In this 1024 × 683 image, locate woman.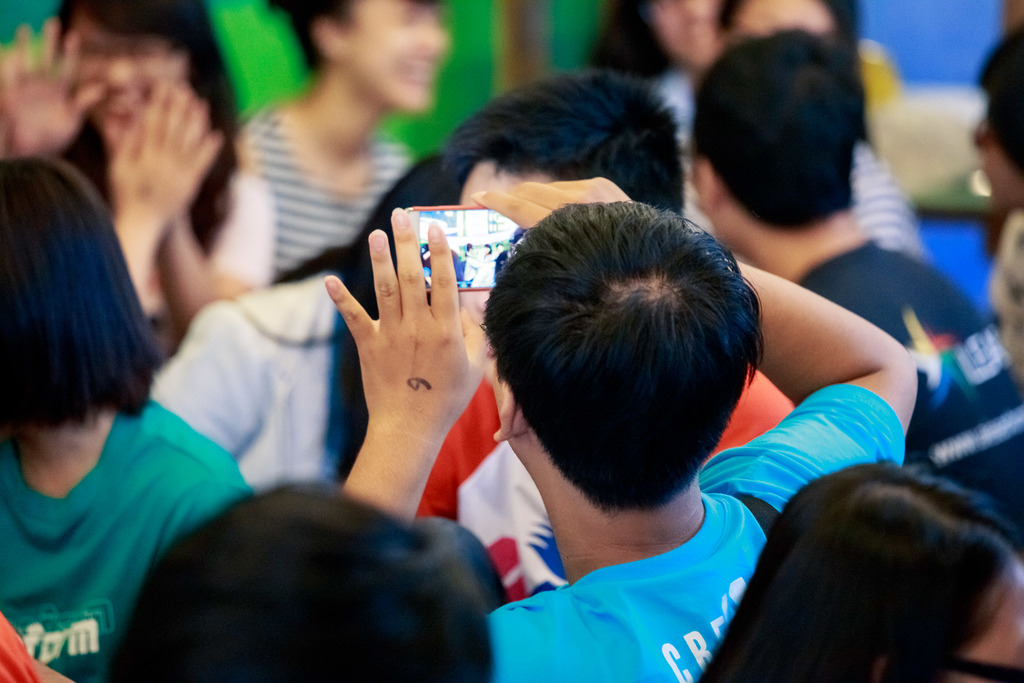
Bounding box: pyautogui.locateOnScreen(147, 151, 447, 502).
